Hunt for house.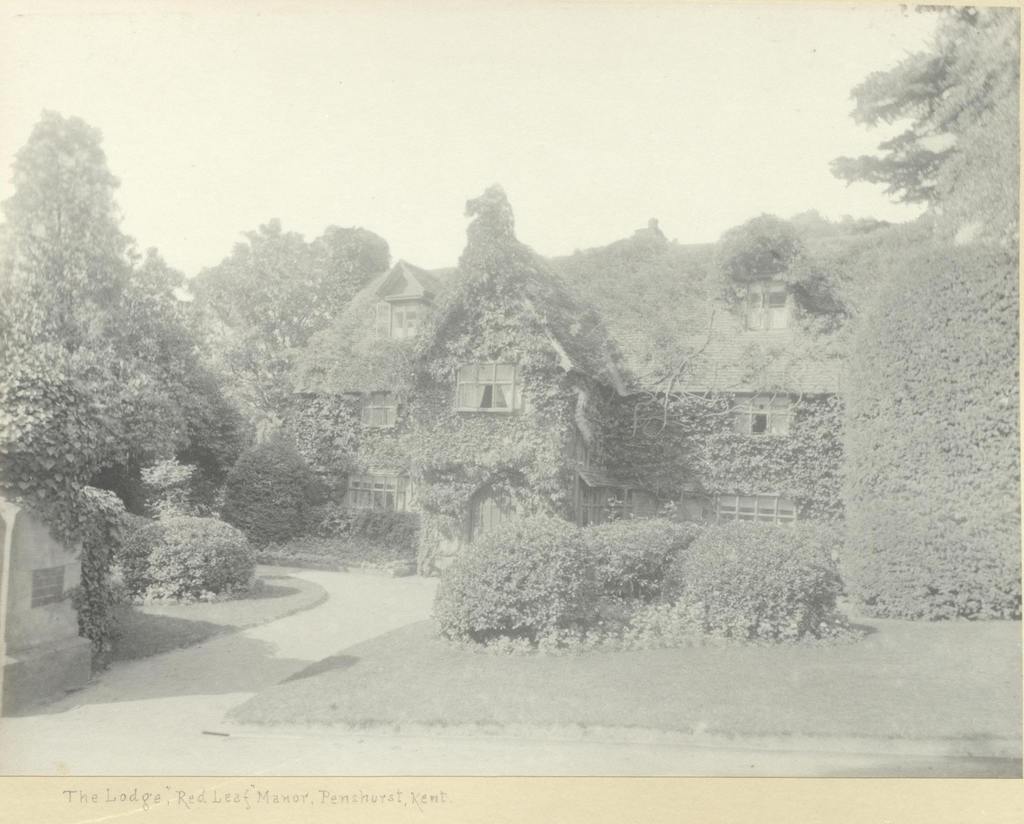
Hunted down at bbox(300, 182, 847, 579).
